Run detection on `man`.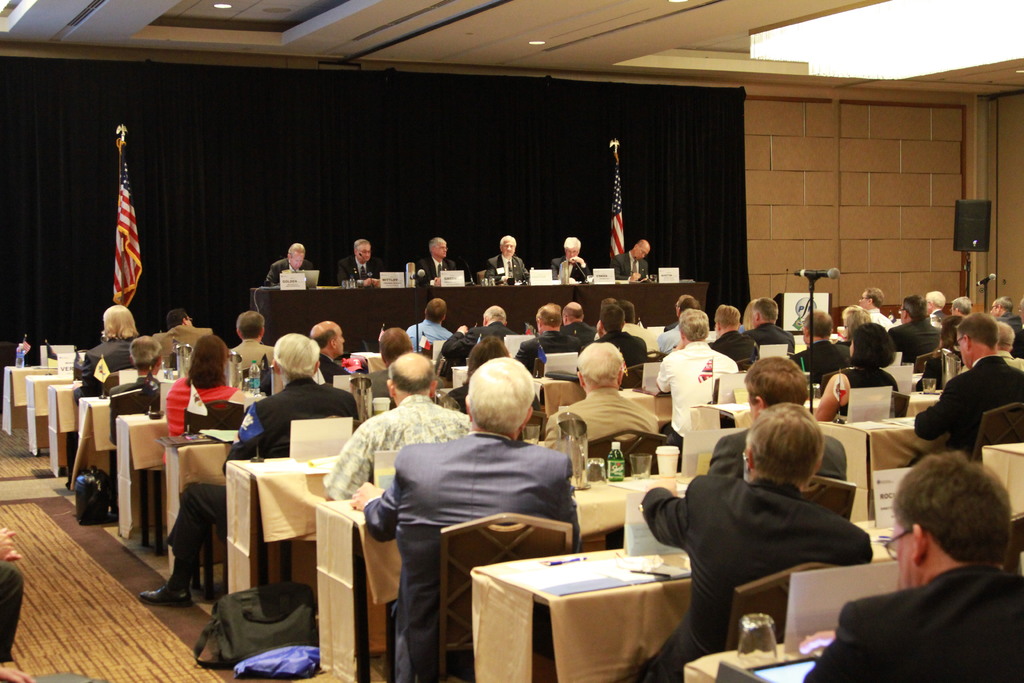
Result: <region>659, 309, 740, 442</region>.
